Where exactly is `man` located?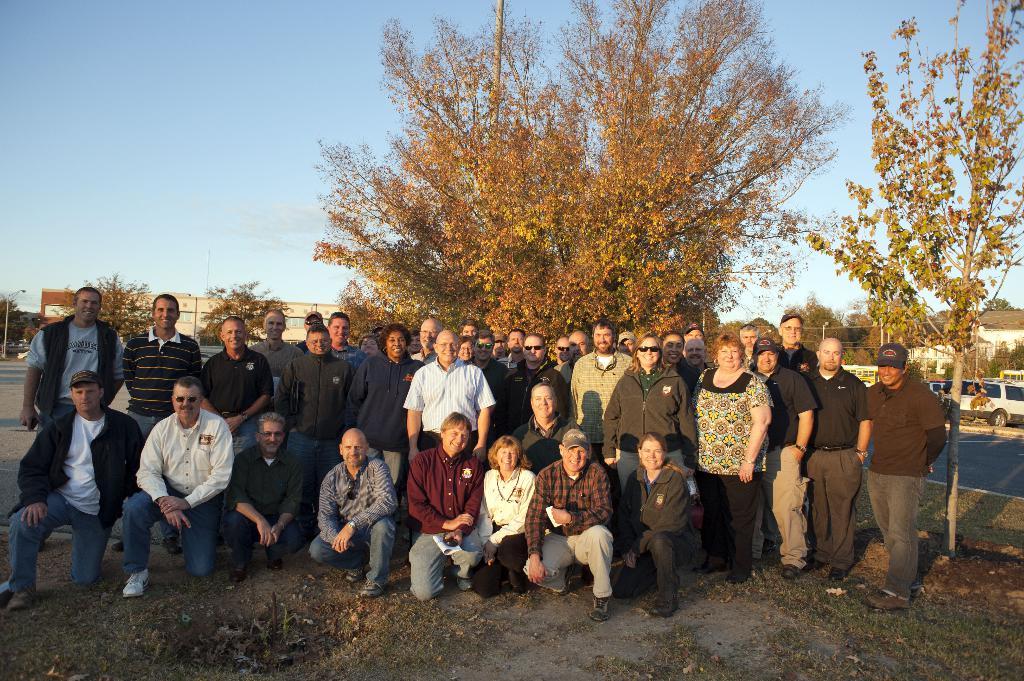
Its bounding box is Rect(800, 338, 868, 582).
